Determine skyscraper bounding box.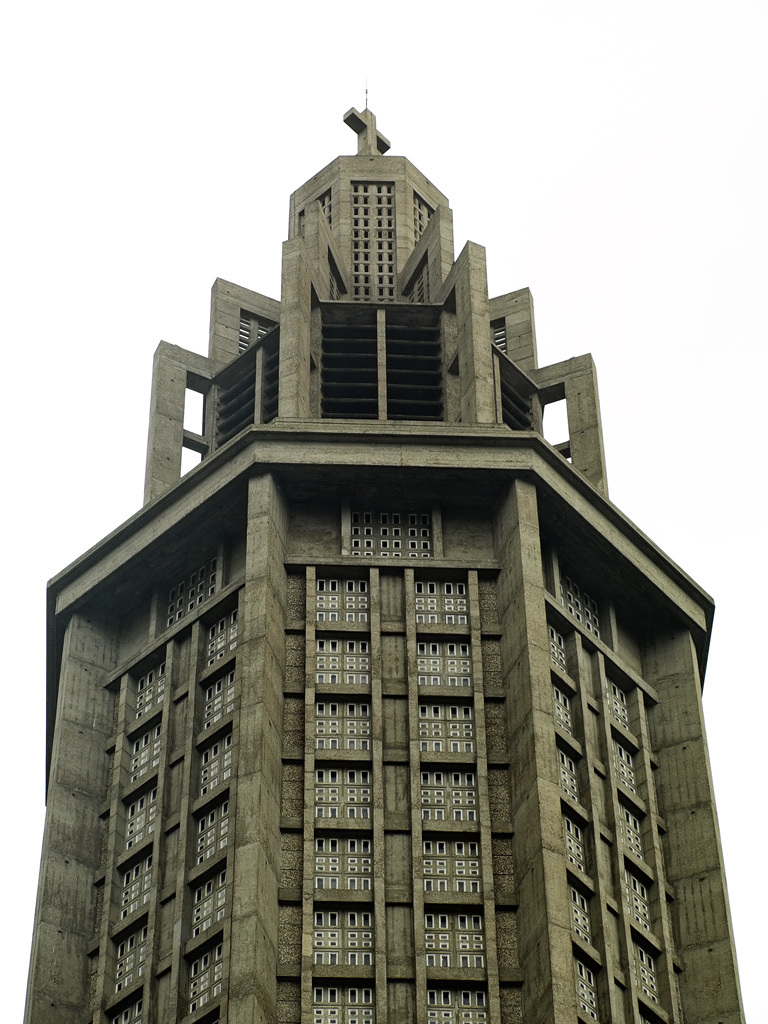
Determined: (26, 75, 748, 1023).
